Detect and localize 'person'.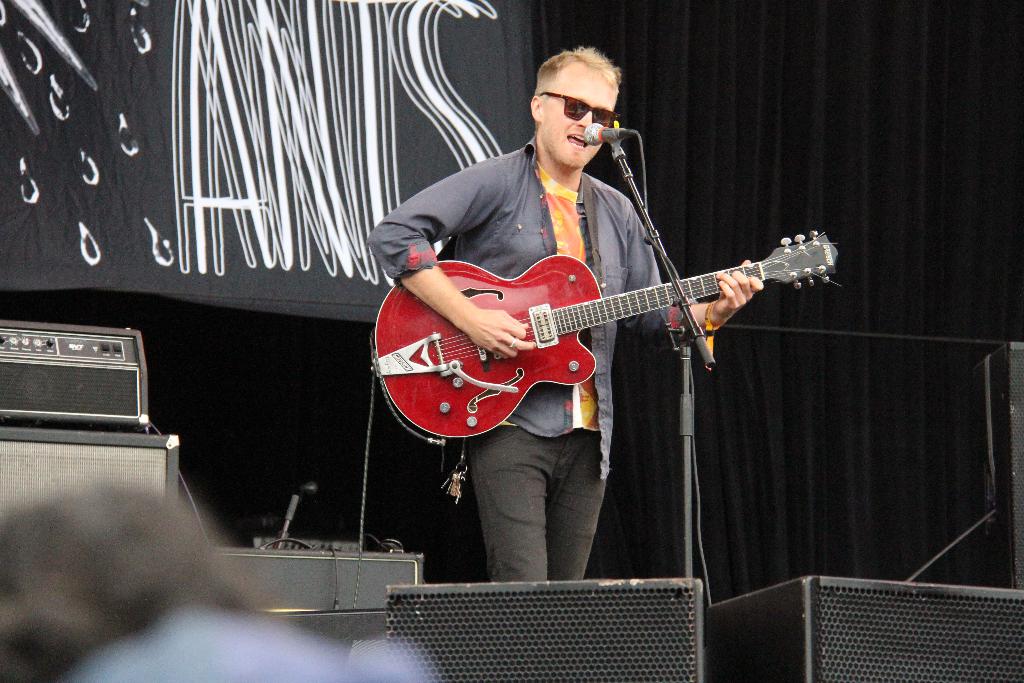
Localized at (left=360, top=35, right=754, bottom=589).
